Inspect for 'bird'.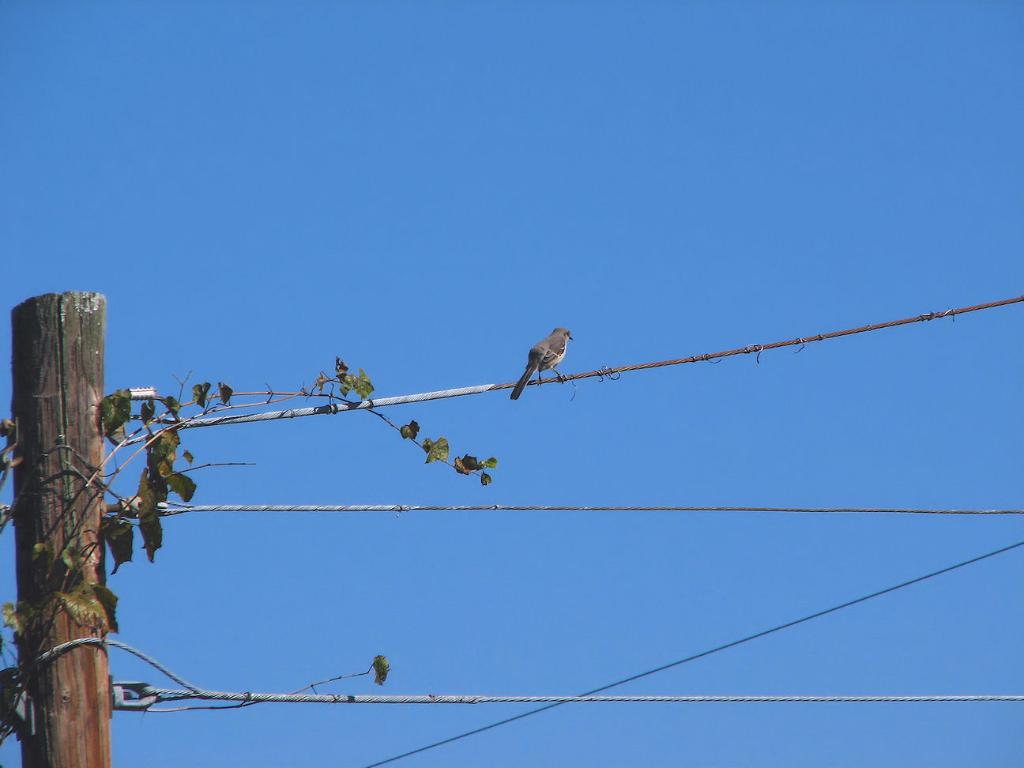
Inspection: detection(507, 326, 585, 389).
